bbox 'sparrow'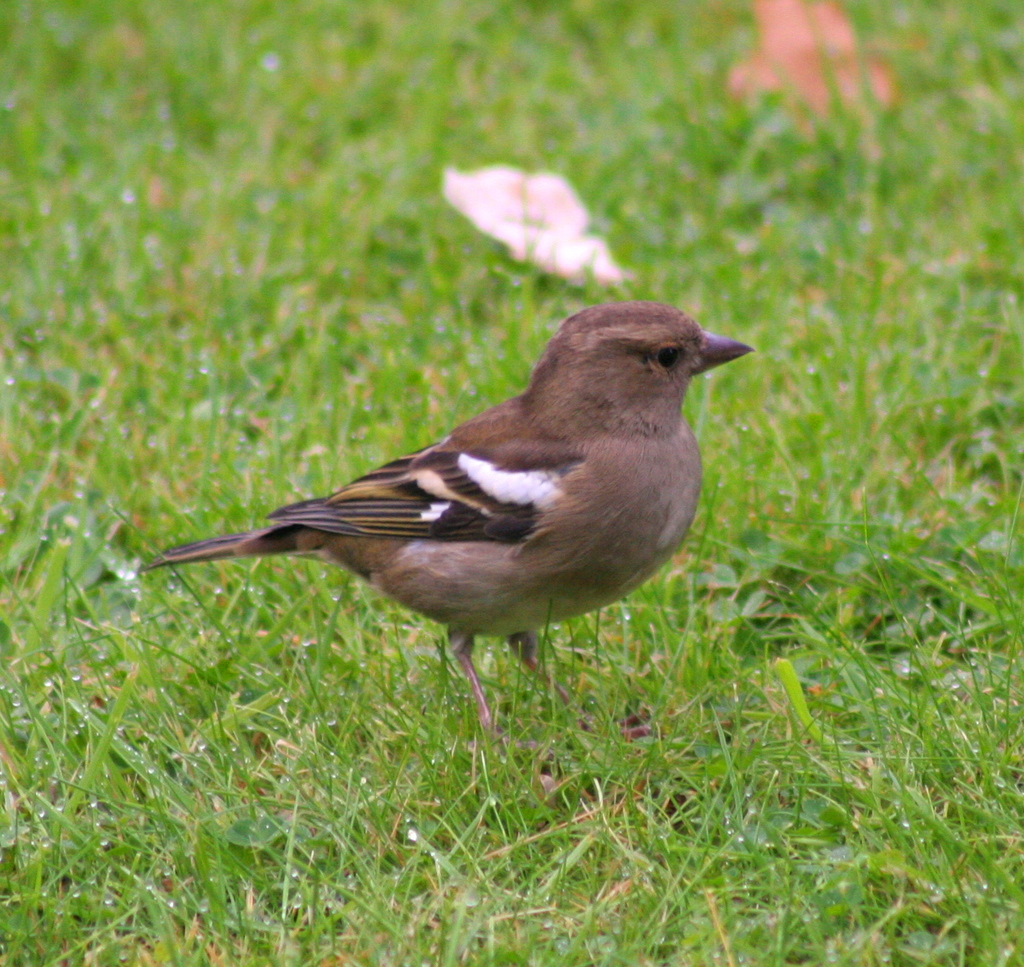
detection(145, 300, 756, 733)
